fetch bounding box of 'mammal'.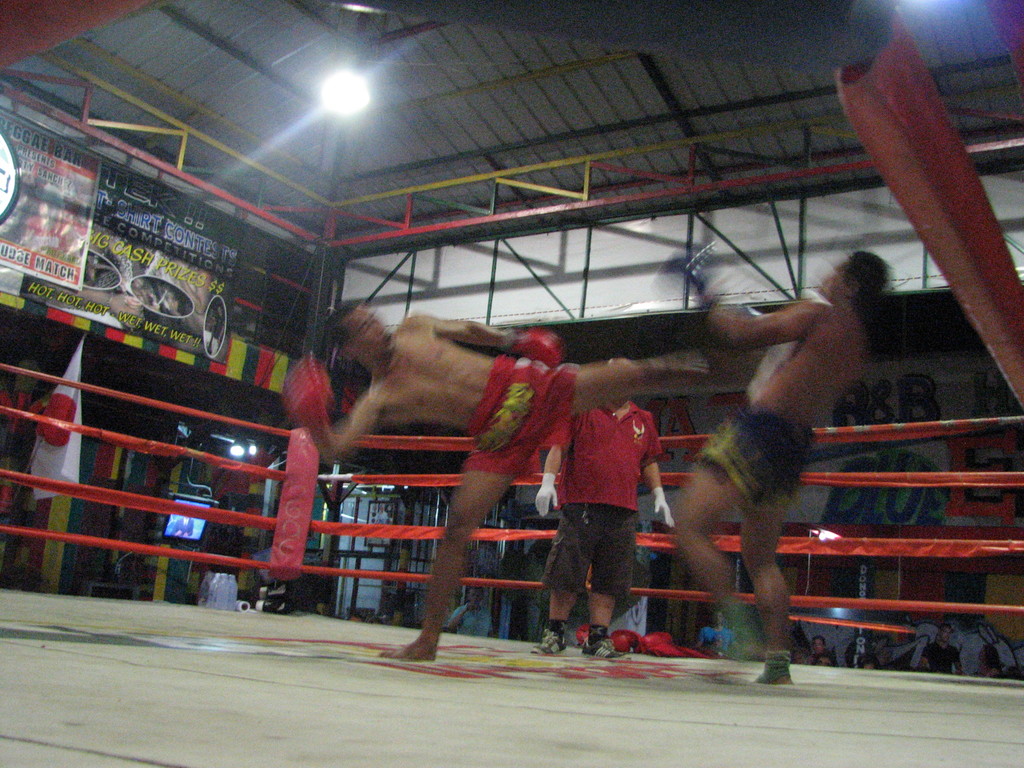
Bbox: 278/289/715/660.
